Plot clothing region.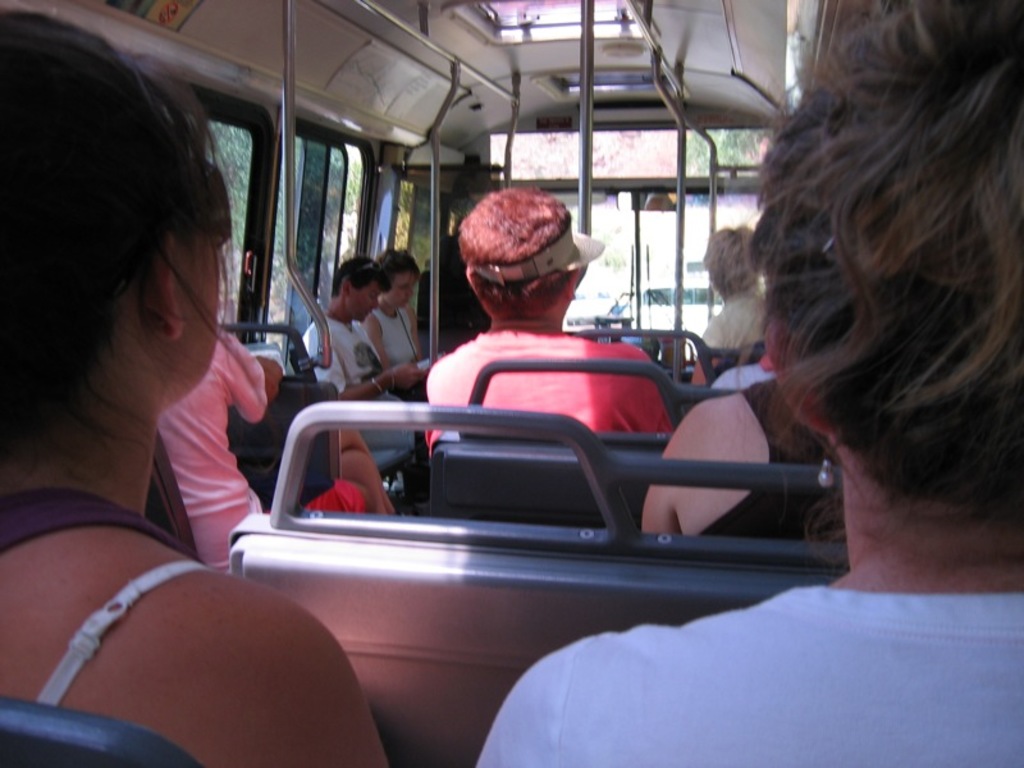
Plotted at [146, 344, 273, 571].
